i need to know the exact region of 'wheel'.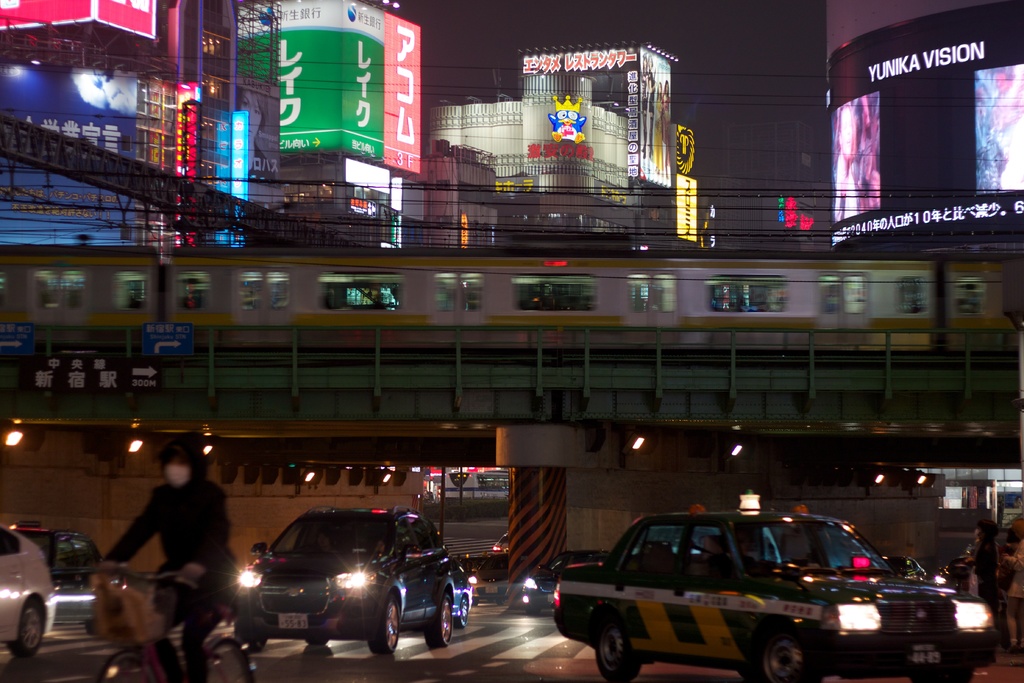
Region: pyautogui.locateOnScreen(5, 593, 49, 655).
